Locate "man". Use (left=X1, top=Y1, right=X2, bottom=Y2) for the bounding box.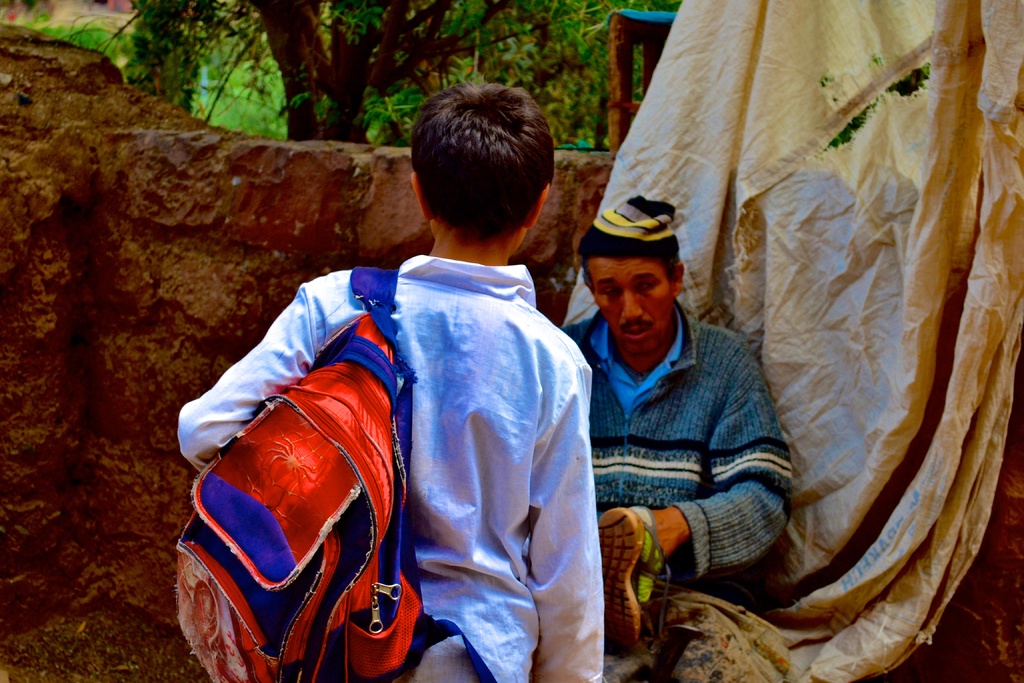
(left=558, top=215, right=820, bottom=627).
